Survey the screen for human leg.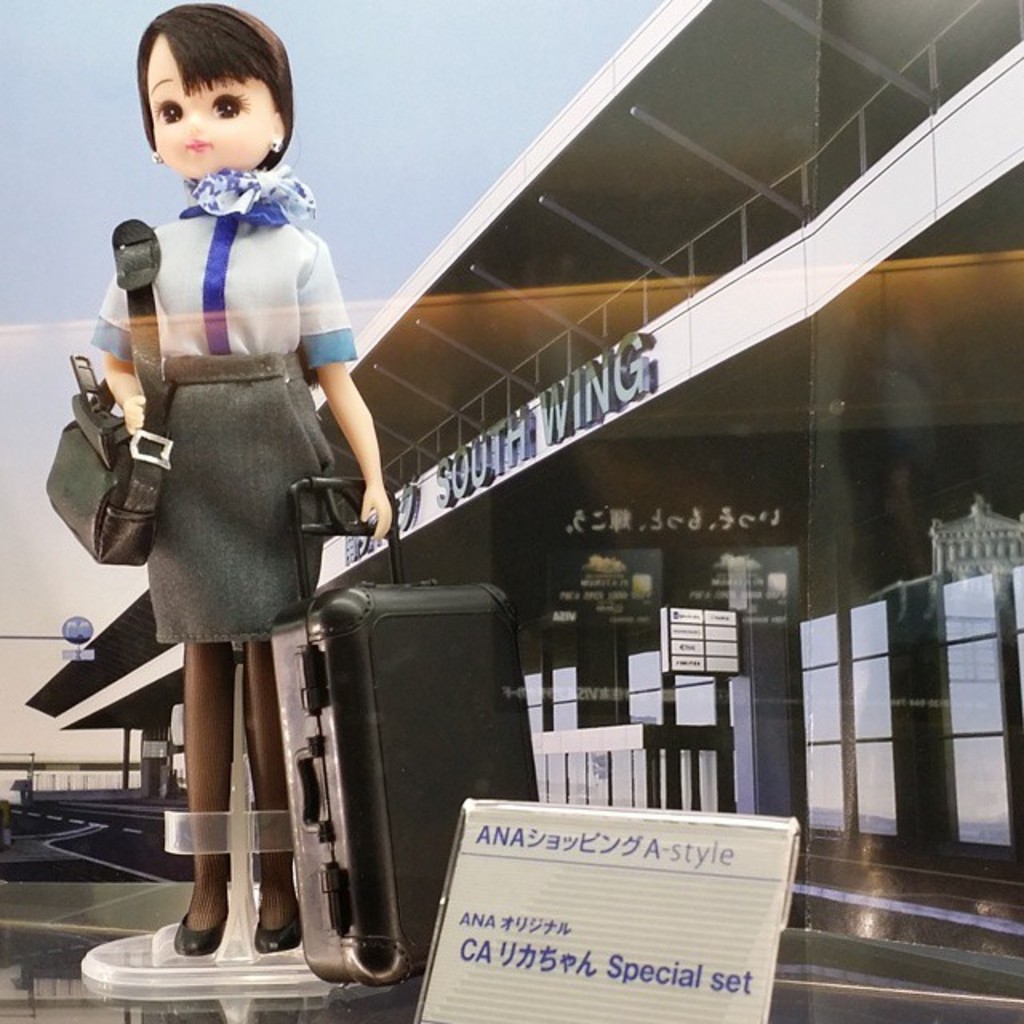
Survey found: x1=152 y1=381 x2=240 y2=965.
